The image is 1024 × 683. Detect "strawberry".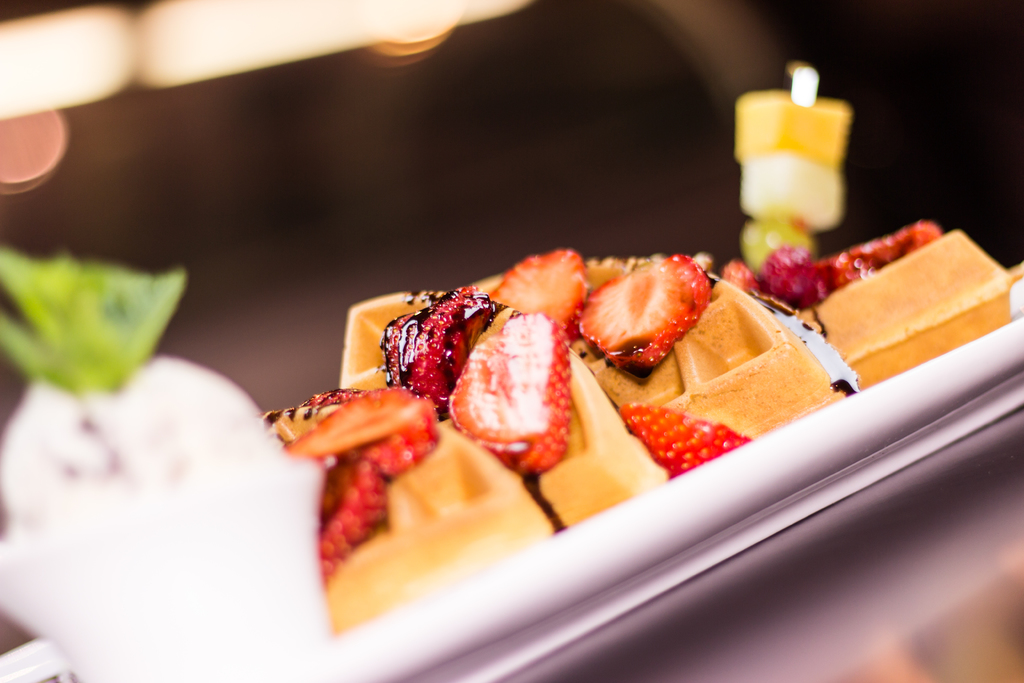
Detection: box=[451, 239, 587, 468].
